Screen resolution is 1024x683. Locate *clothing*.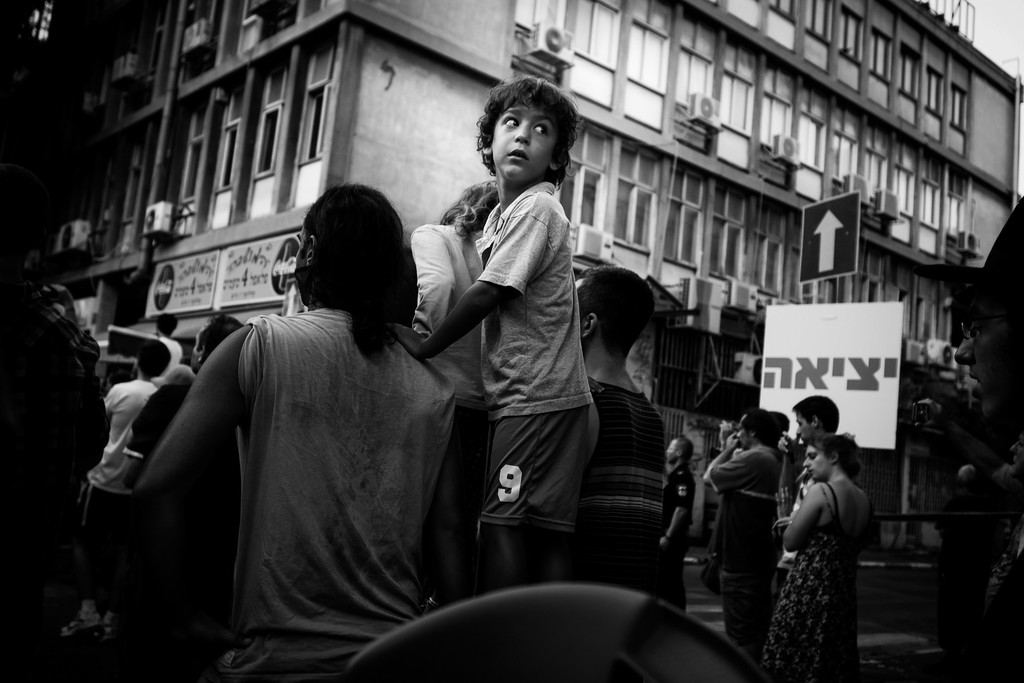
bbox=[476, 179, 602, 529].
